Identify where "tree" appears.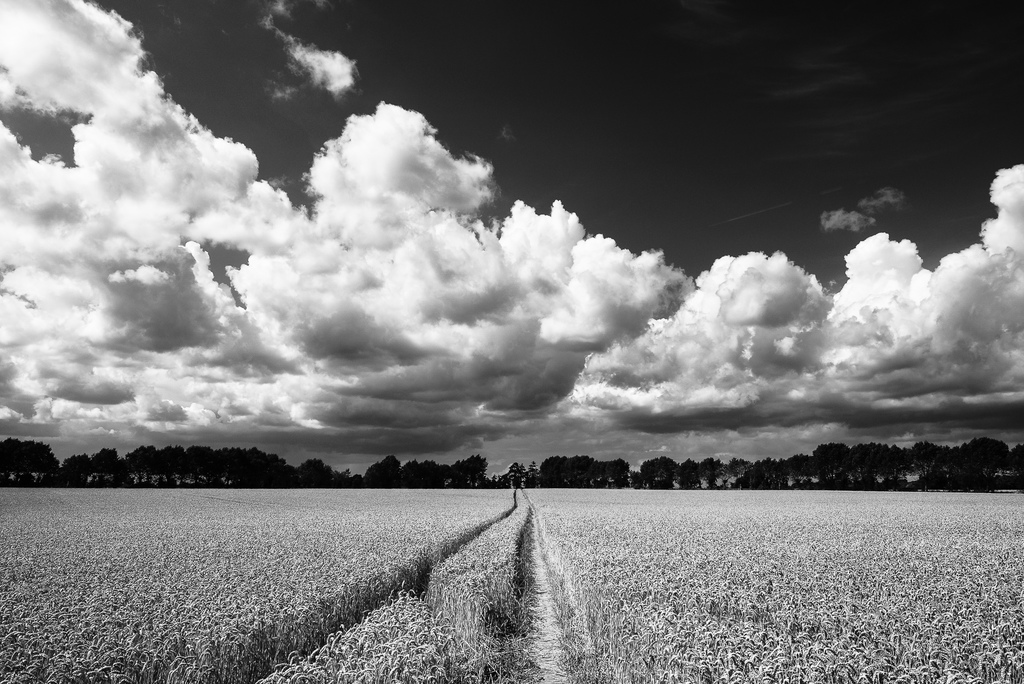
Appears at detection(91, 450, 122, 480).
